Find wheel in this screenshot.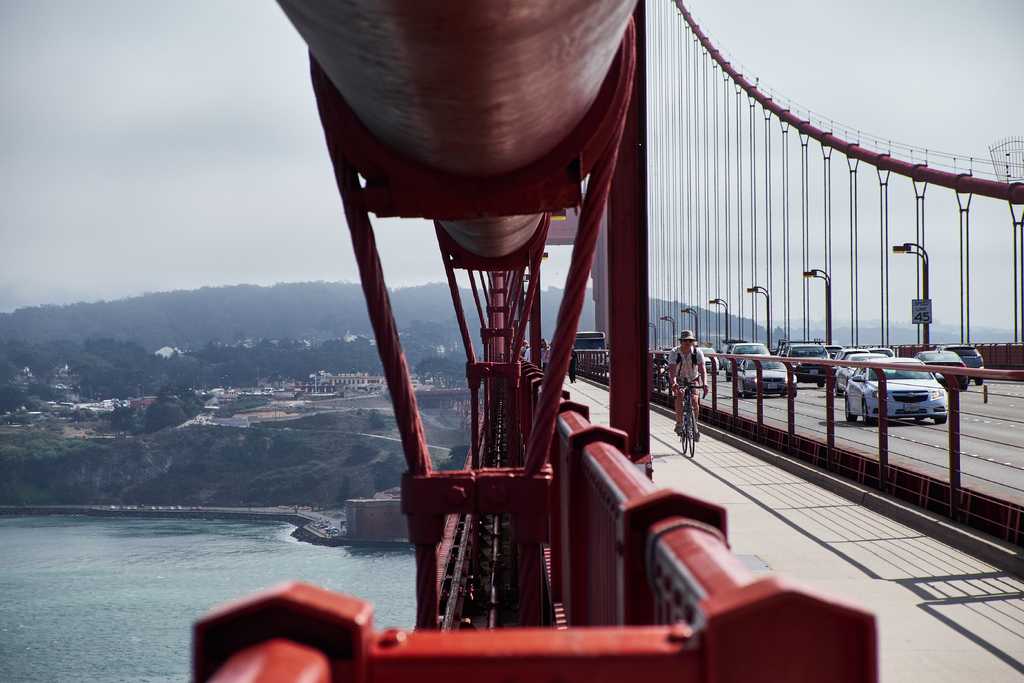
The bounding box for wheel is <region>977, 379, 984, 387</region>.
